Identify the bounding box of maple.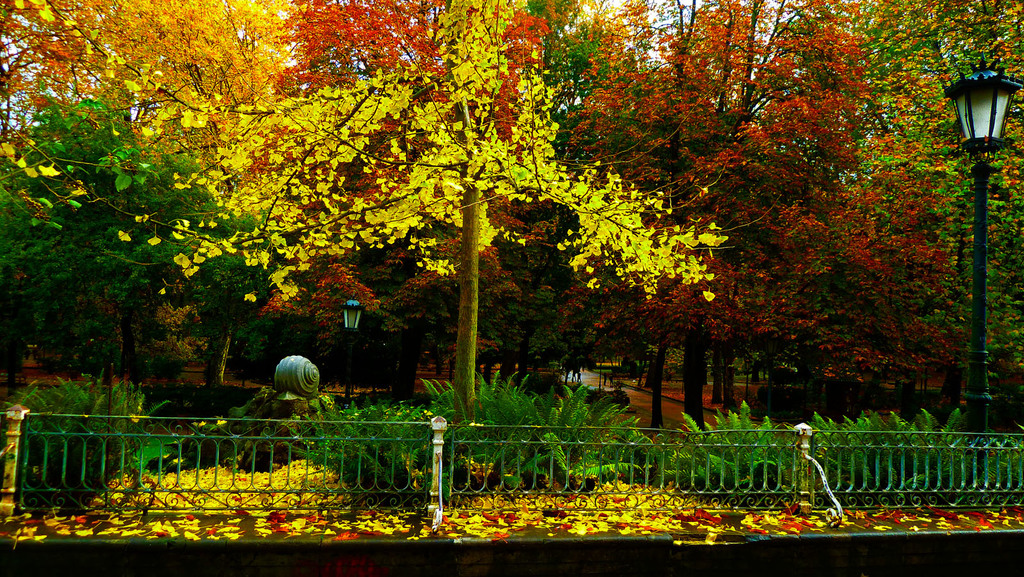
detection(392, 232, 531, 410).
